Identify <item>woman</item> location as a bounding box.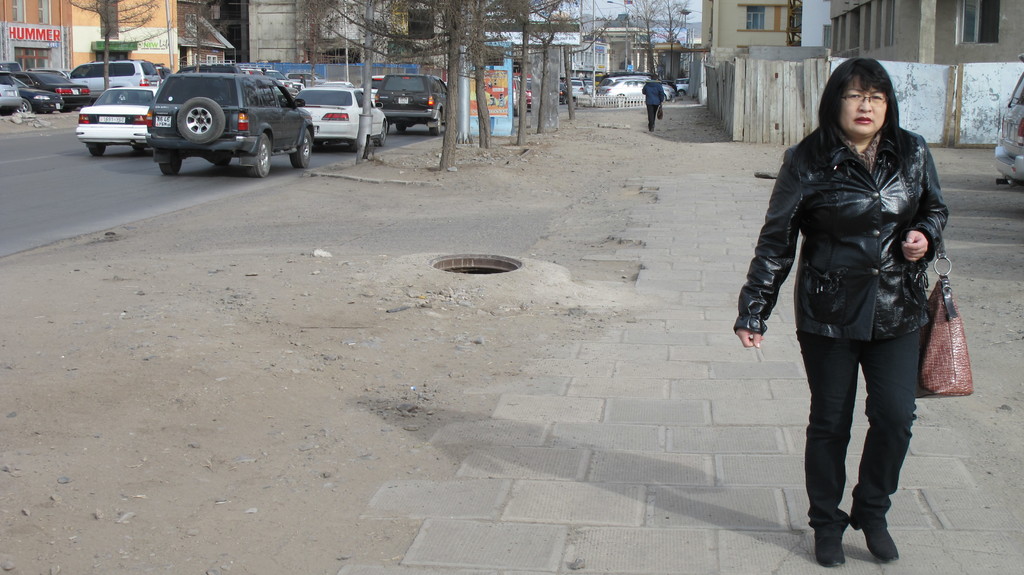
(751, 42, 962, 534).
